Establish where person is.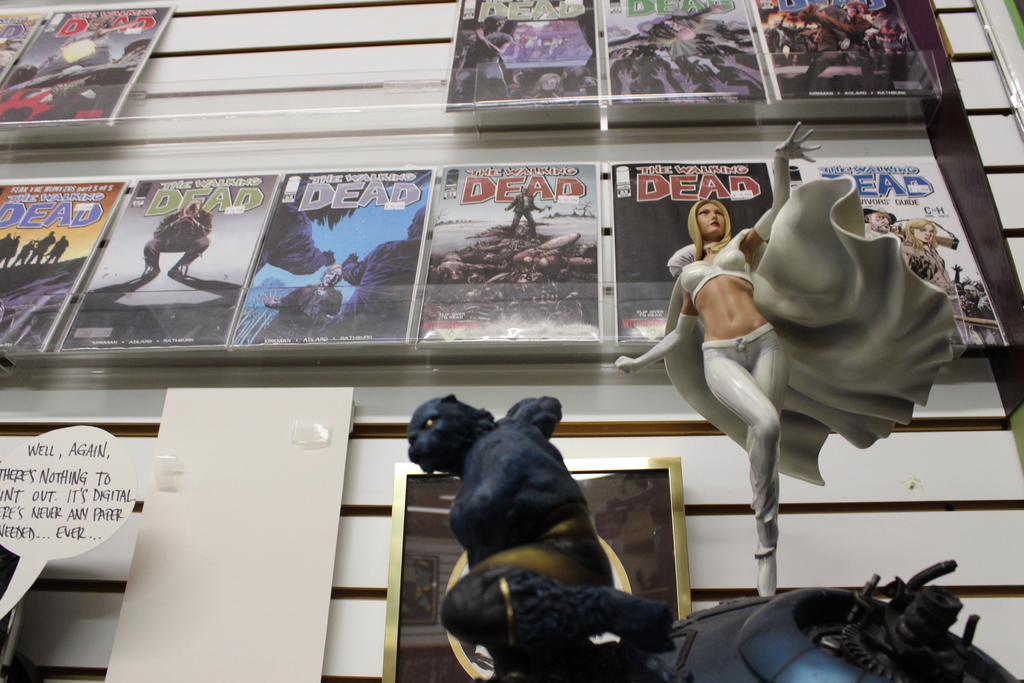
Established at [141,197,211,277].
